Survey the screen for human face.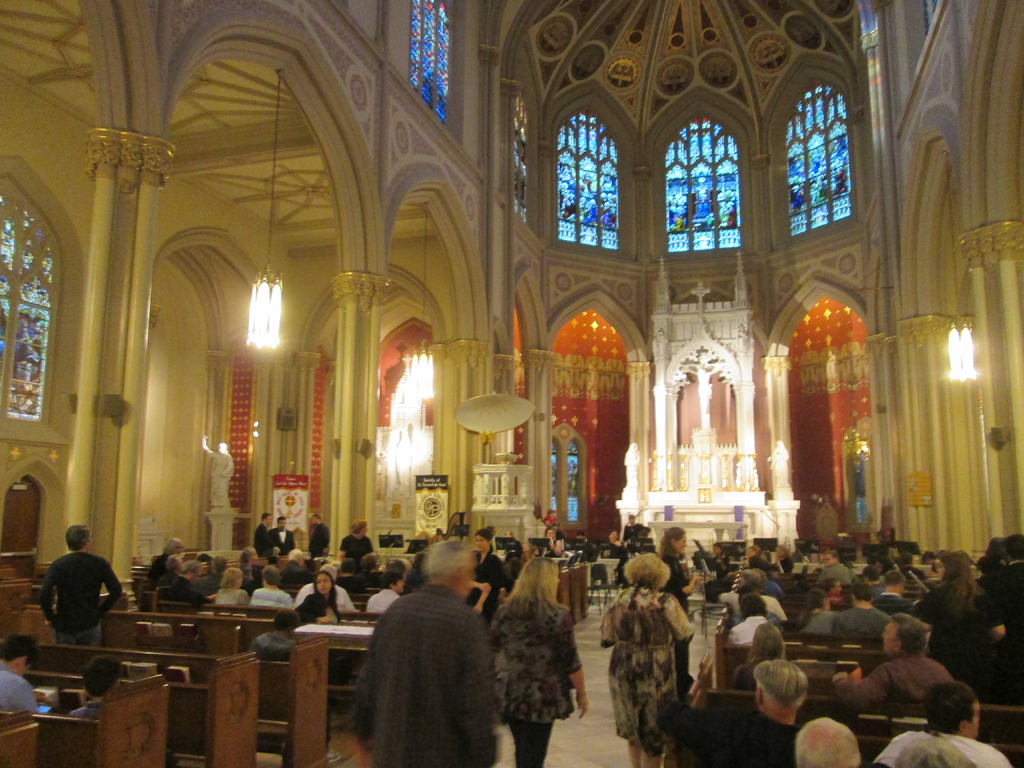
Survey found: bbox=(476, 535, 488, 552).
